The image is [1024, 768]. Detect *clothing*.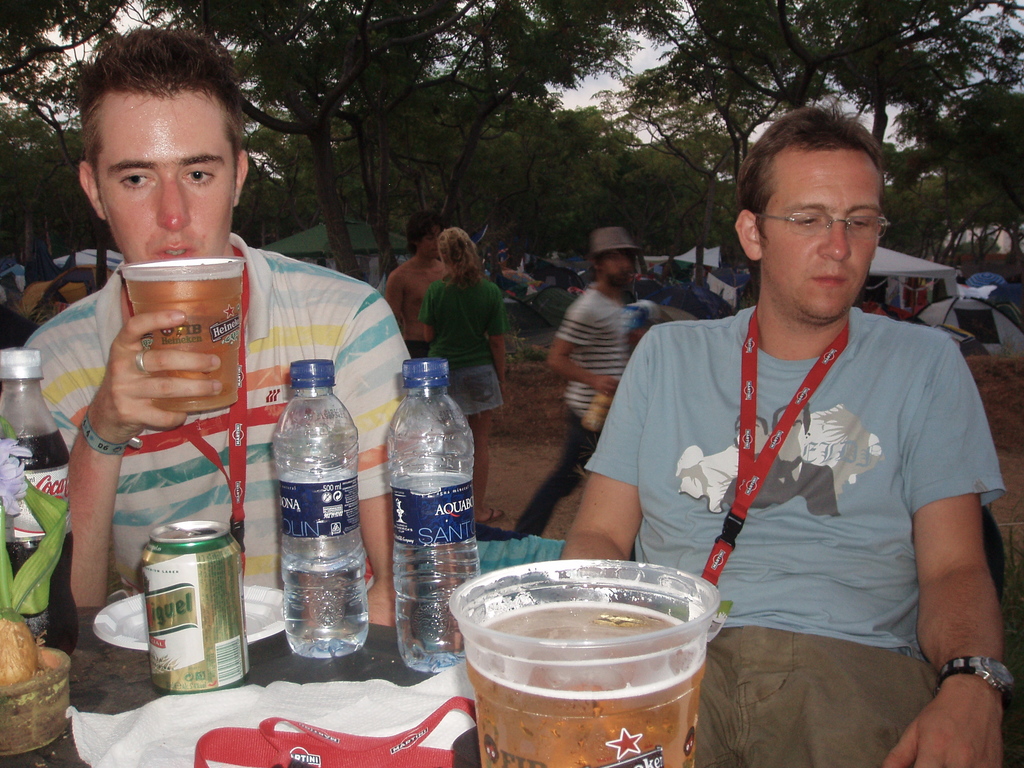
Detection: region(558, 305, 1023, 767).
